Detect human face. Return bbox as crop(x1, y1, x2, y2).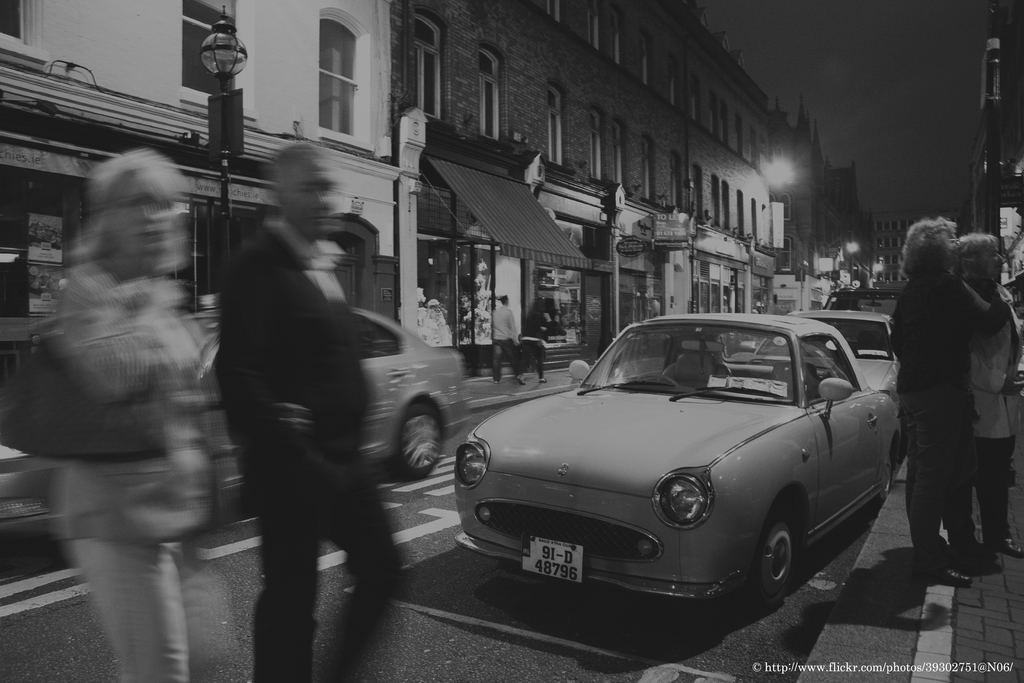
crop(276, 160, 335, 237).
